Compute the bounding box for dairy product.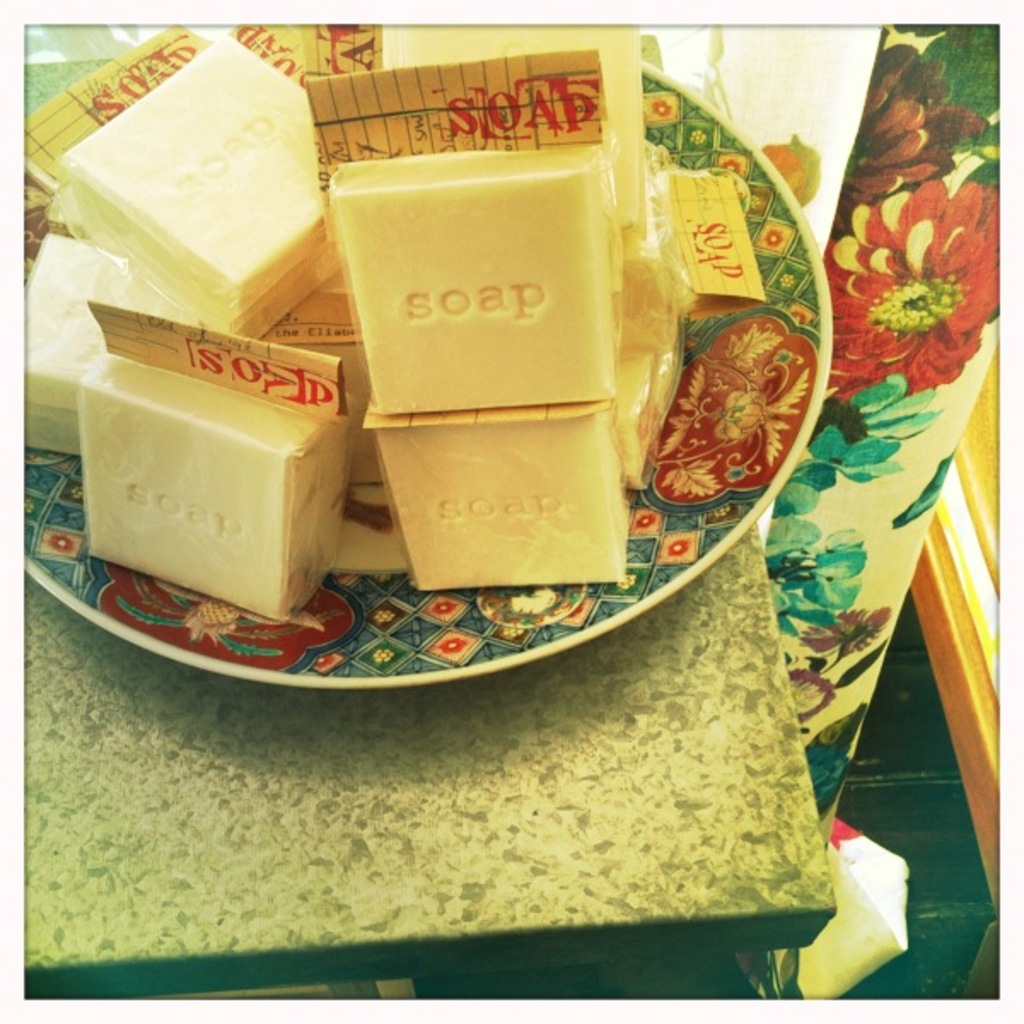
bbox=[0, 237, 174, 509].
